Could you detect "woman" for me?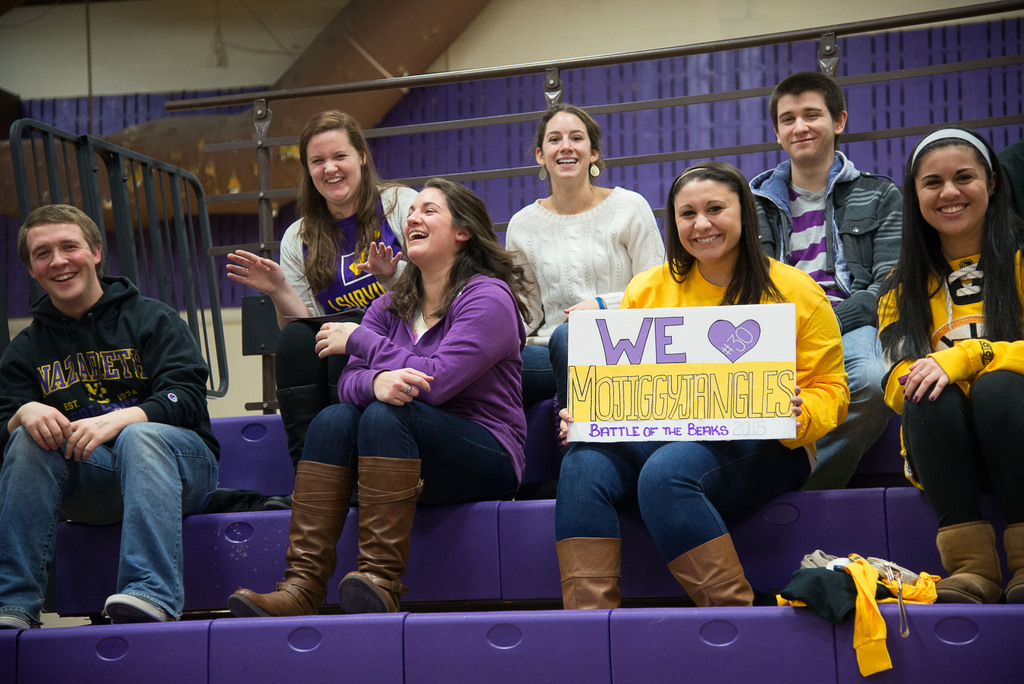
Detection result: Rect(510, 105, 659, 337).
